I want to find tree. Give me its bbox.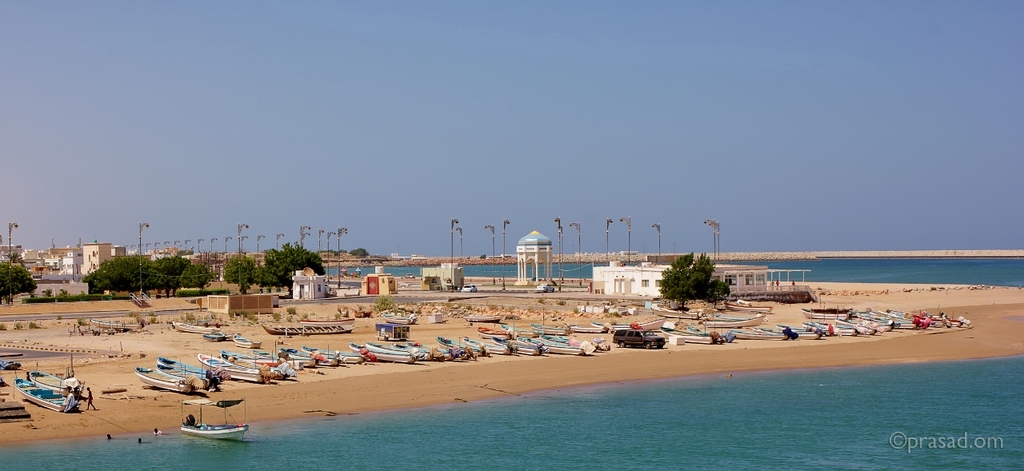
{"left": 666, "top": 246, "right": 736, "bottom": 313}.
